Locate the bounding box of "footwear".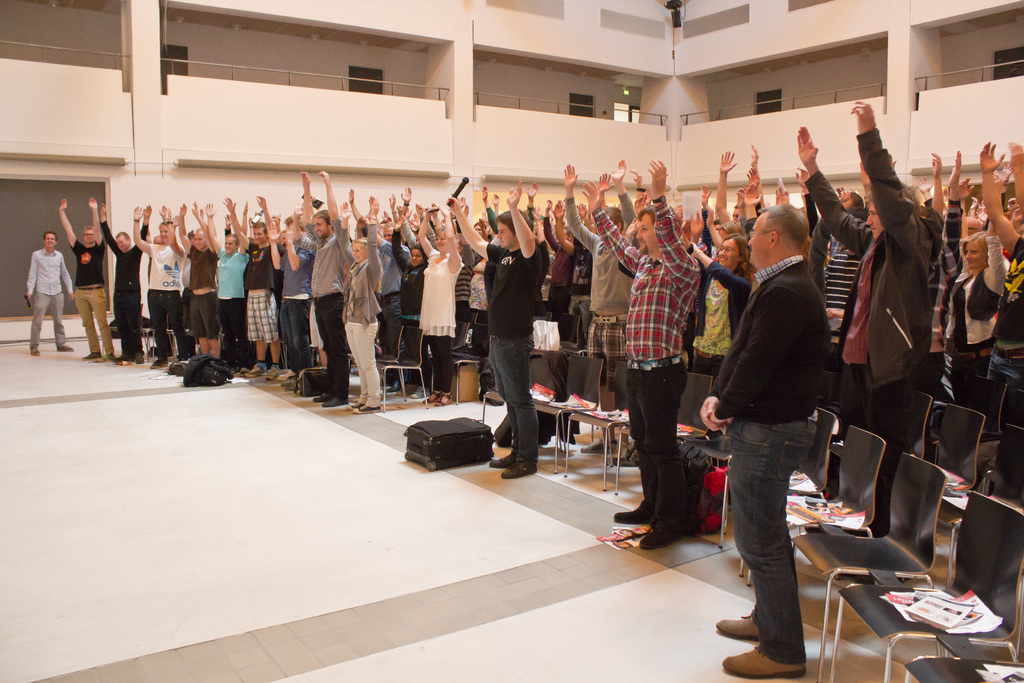
Bounding box: BBox(266, 368, 281, 378).
